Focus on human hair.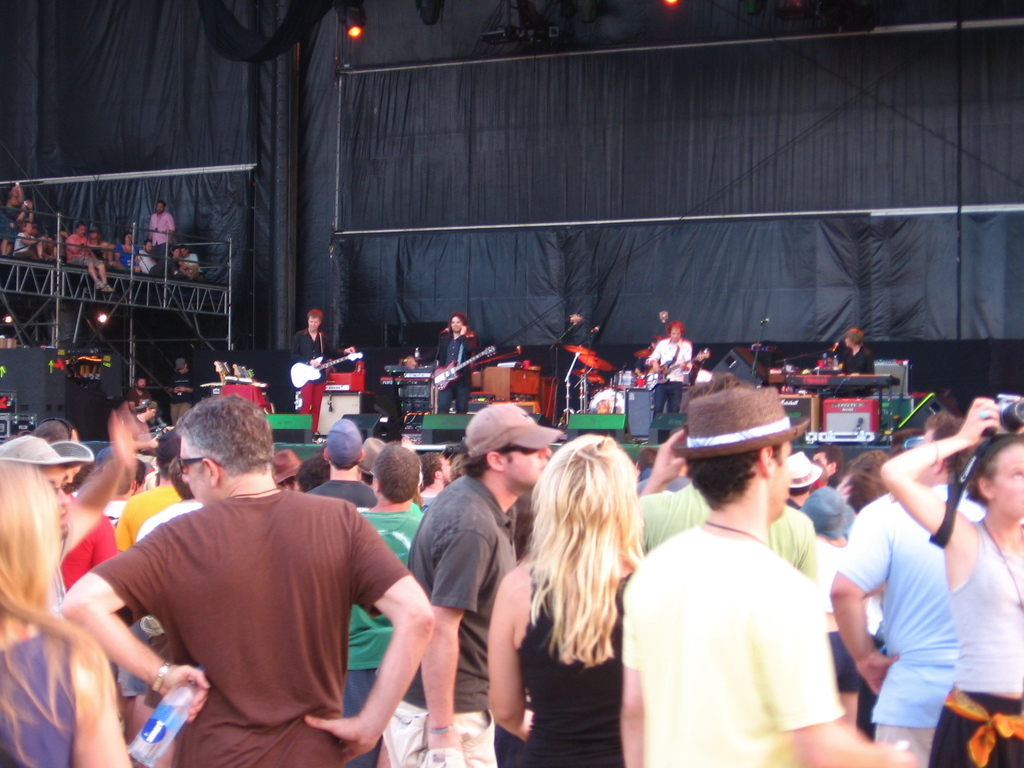
Focused at box=[688, 442, 761, 512].
